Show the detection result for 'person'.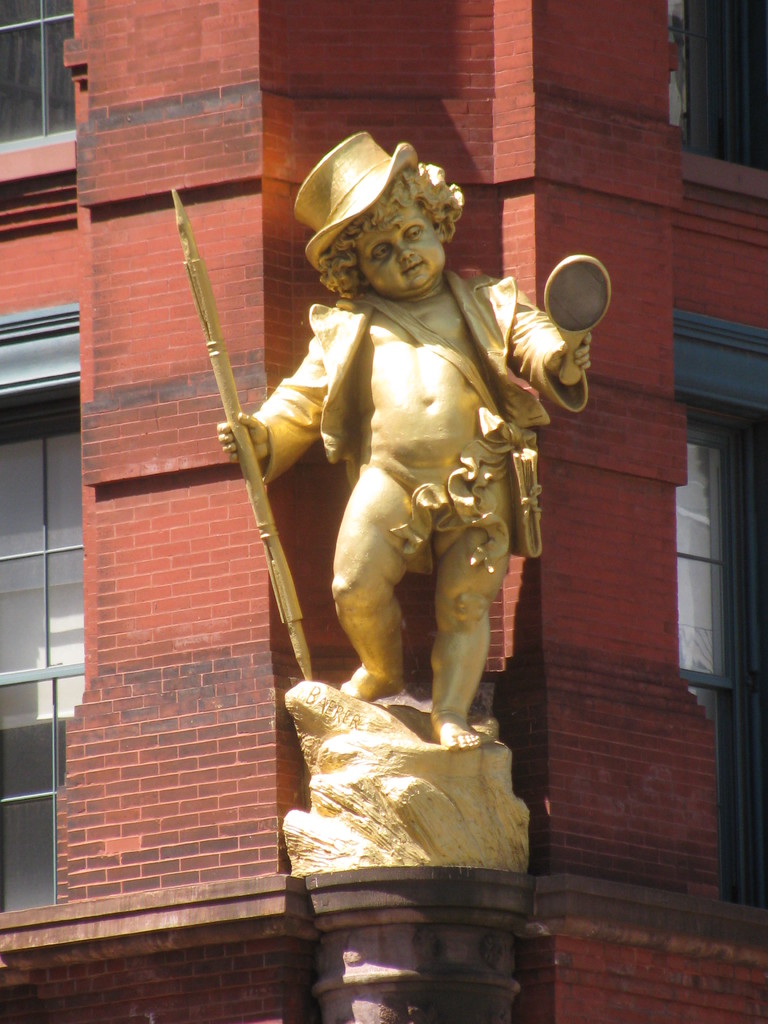
bbox=(238, 162, 554, 748).
